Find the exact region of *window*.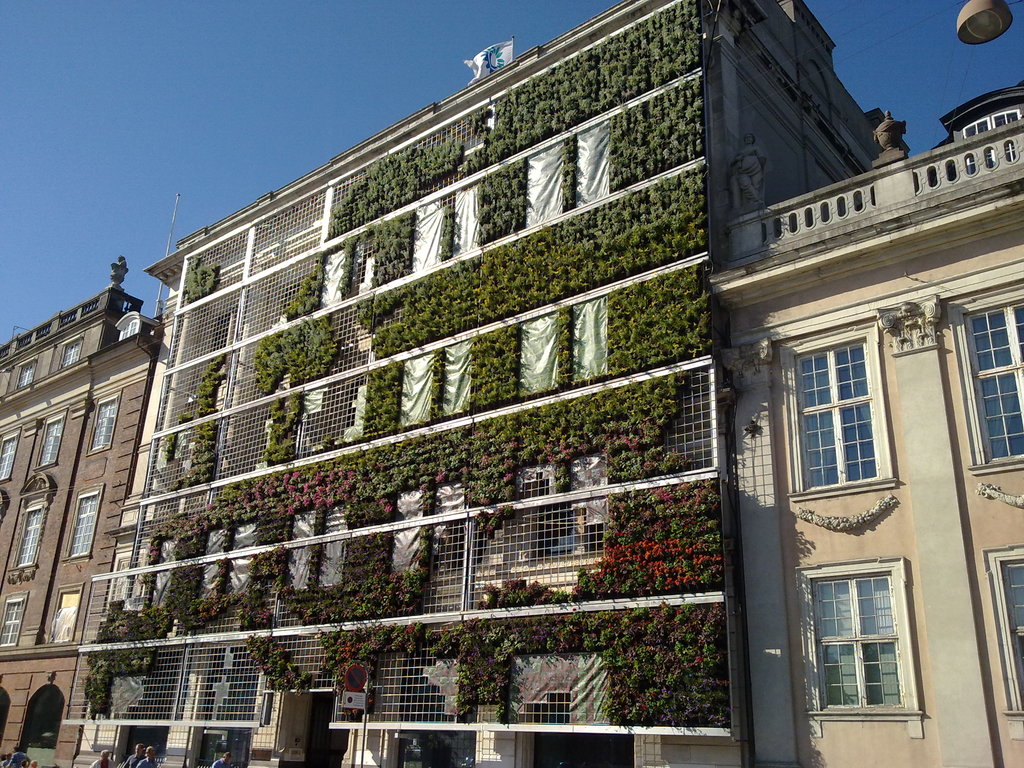
Exact region: [left=13, top=360, right=37, bottom=389].
